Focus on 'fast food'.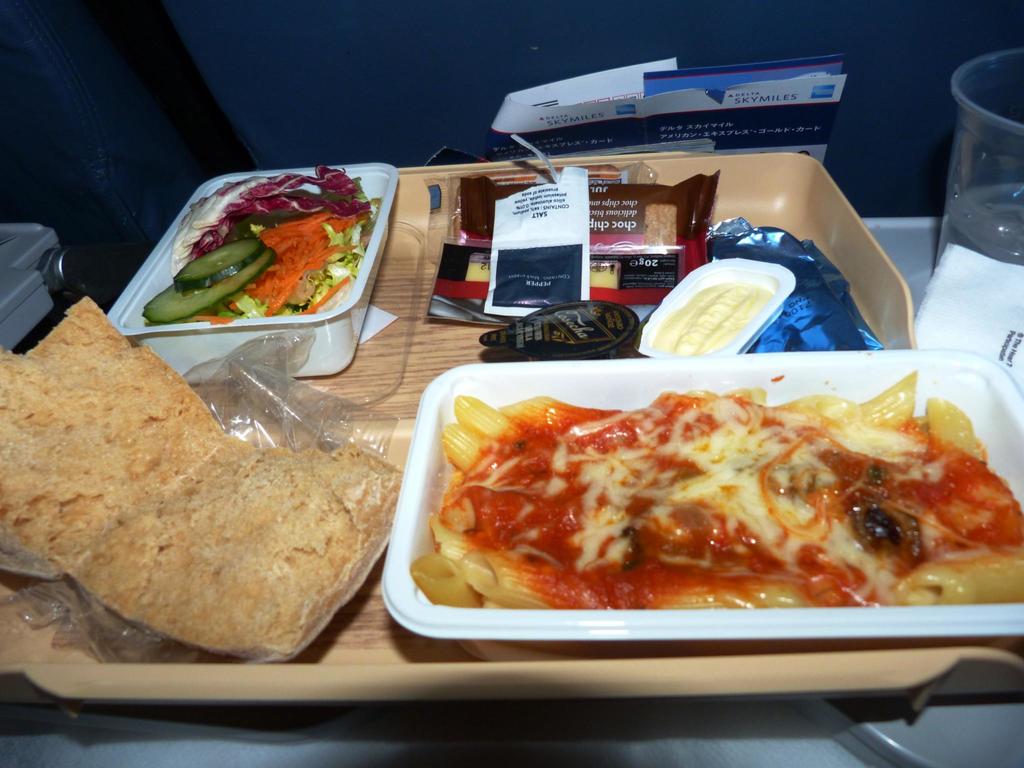
Focused at x1=422, y1=385, x2=1023, y2=604.
